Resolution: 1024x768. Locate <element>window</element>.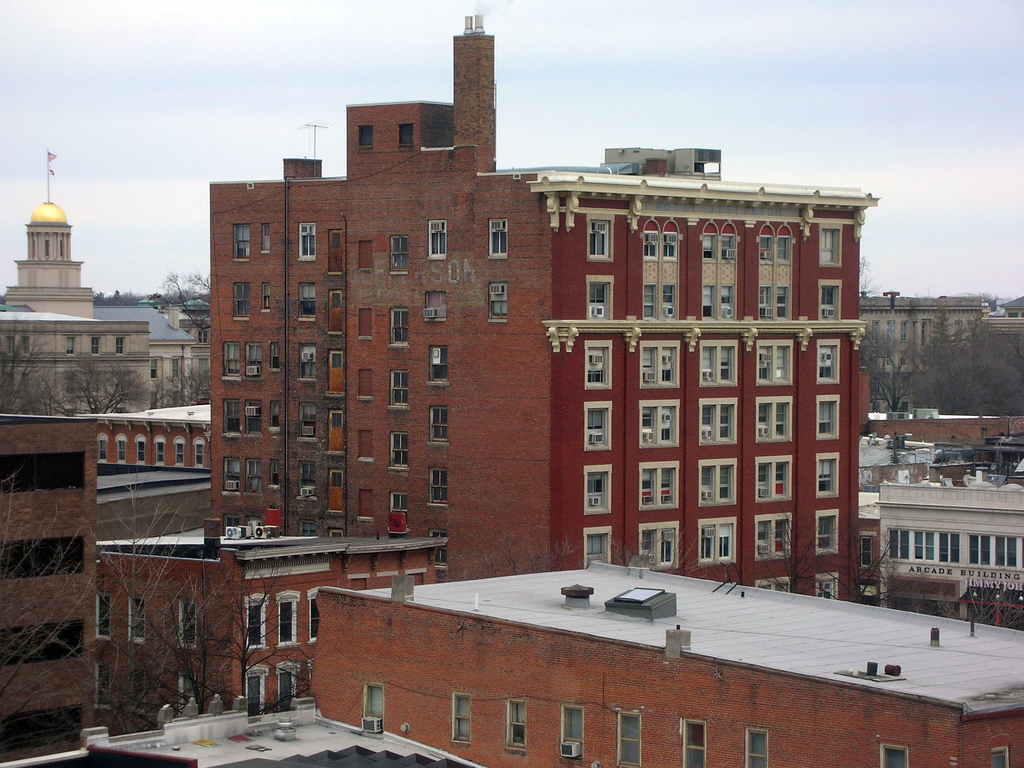
bbox=[882, 744, 907, 767].
